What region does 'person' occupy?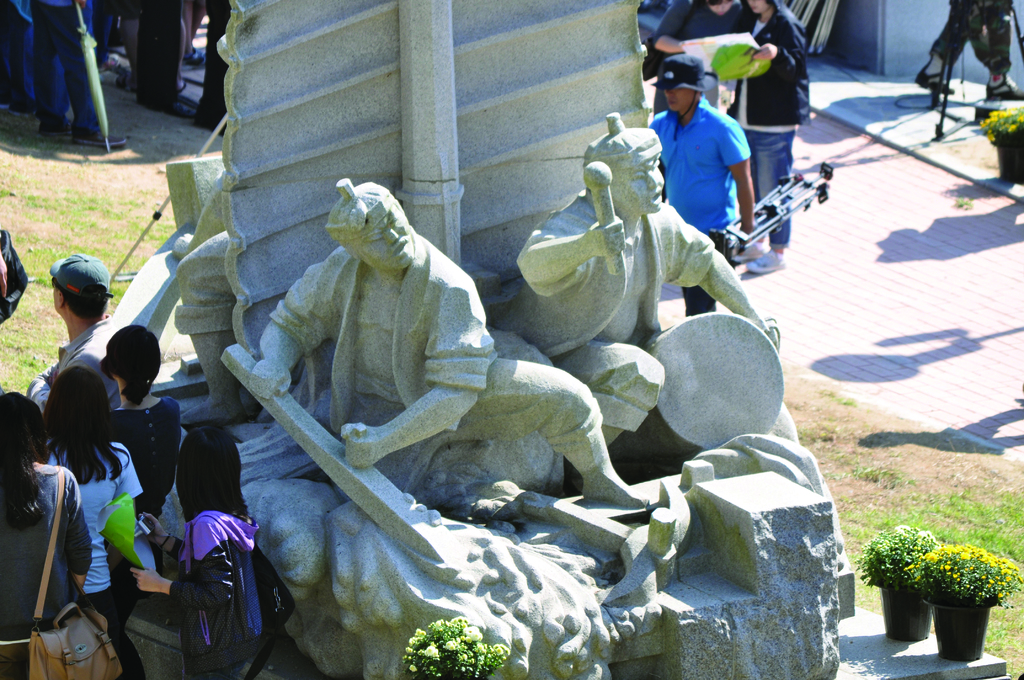
Rect(736, 0, 815, 248).
